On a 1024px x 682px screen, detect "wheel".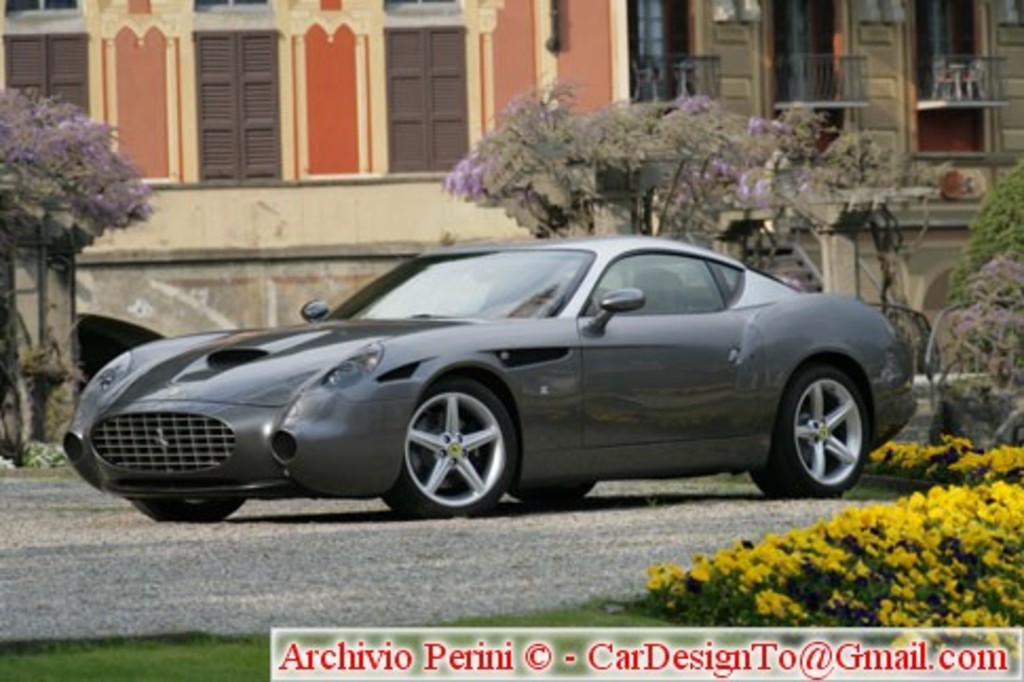
x1=500 y1=473 x2=598 y2=507.
